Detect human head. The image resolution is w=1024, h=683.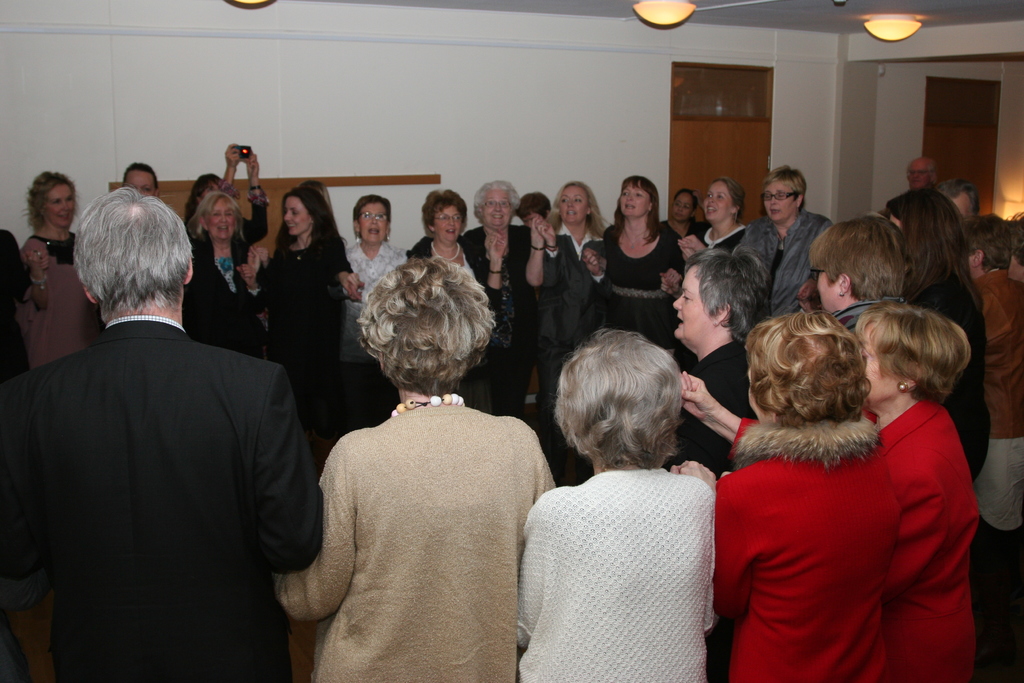
bbox=(353, 197, 391, 242).
